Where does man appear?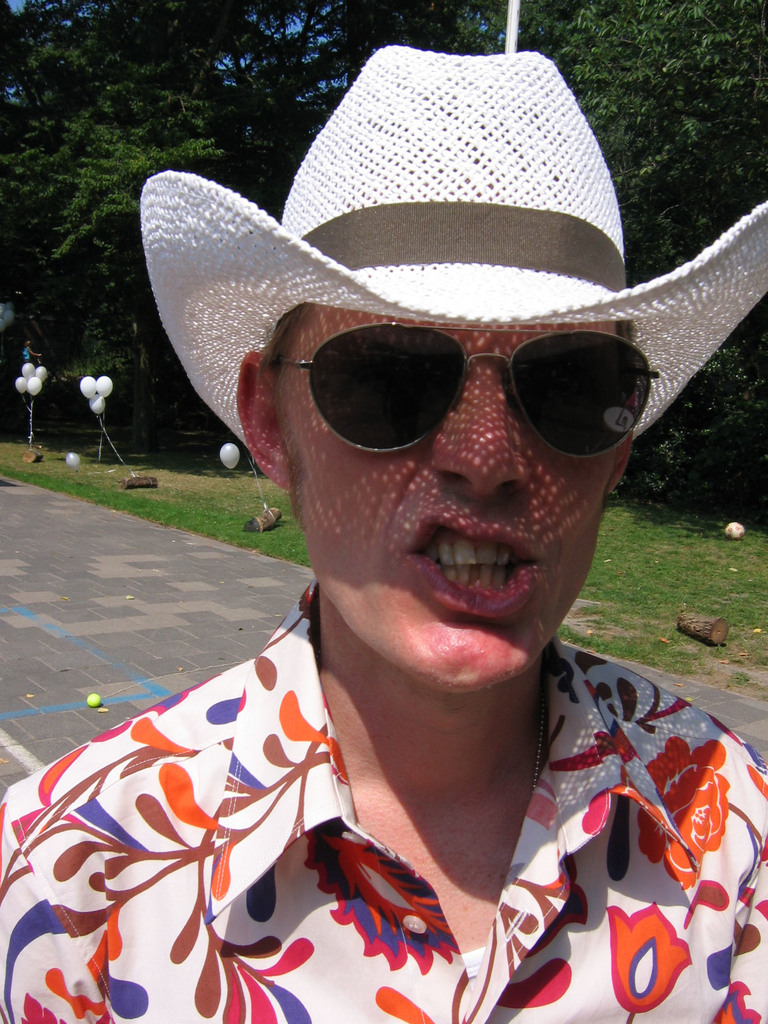
Appears at 0/36/767/1023.
